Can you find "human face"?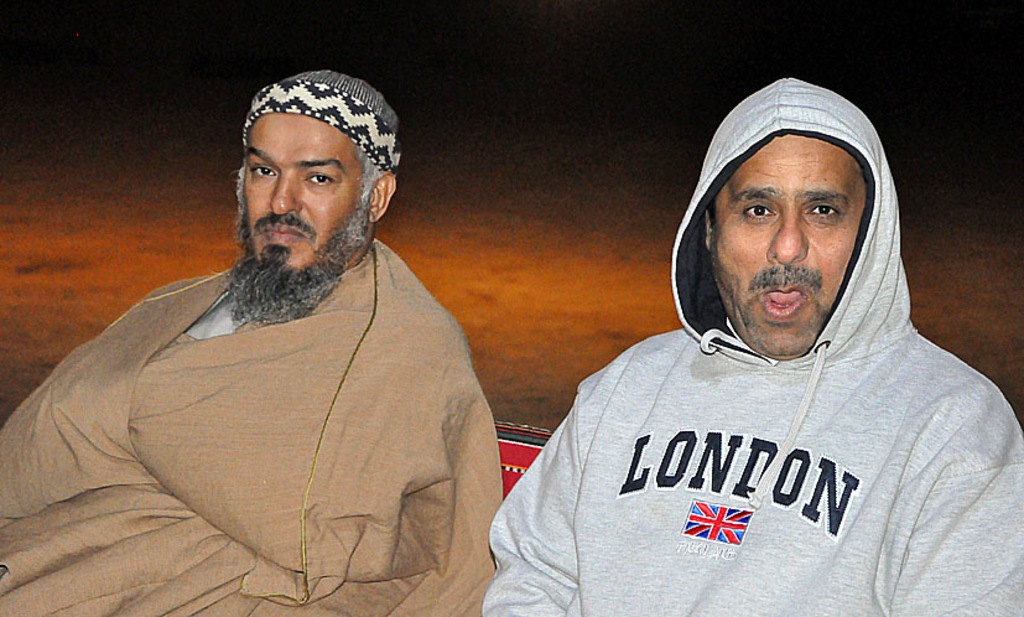
Yes, bounding box: bbox(712, 128, 870, 361).
